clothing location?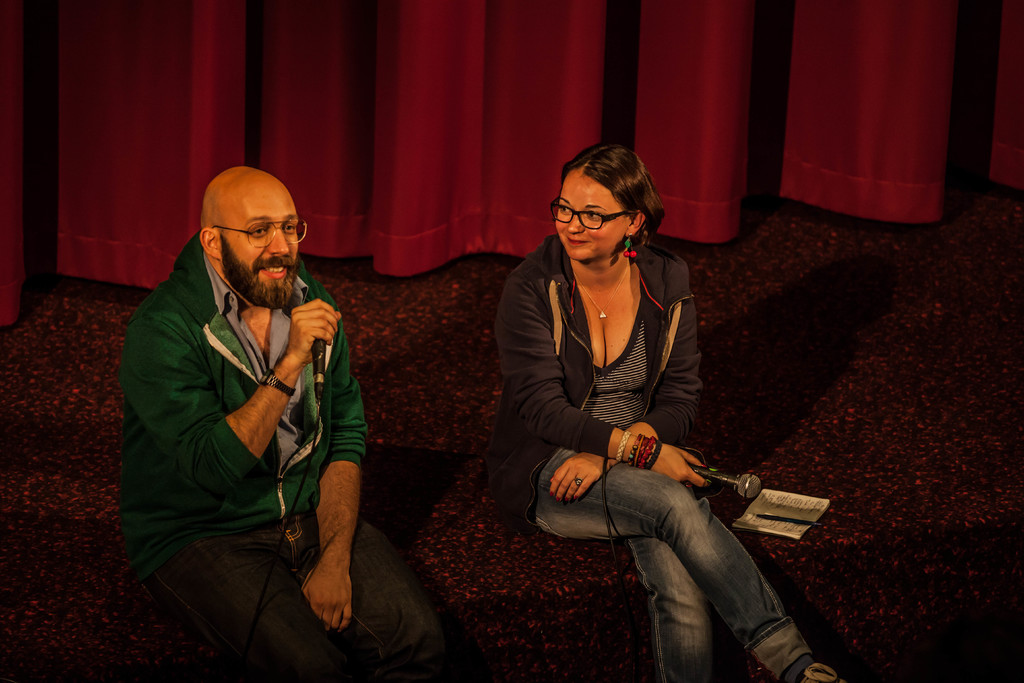
[x1=481, y1=233, x2=815, y2=682]
